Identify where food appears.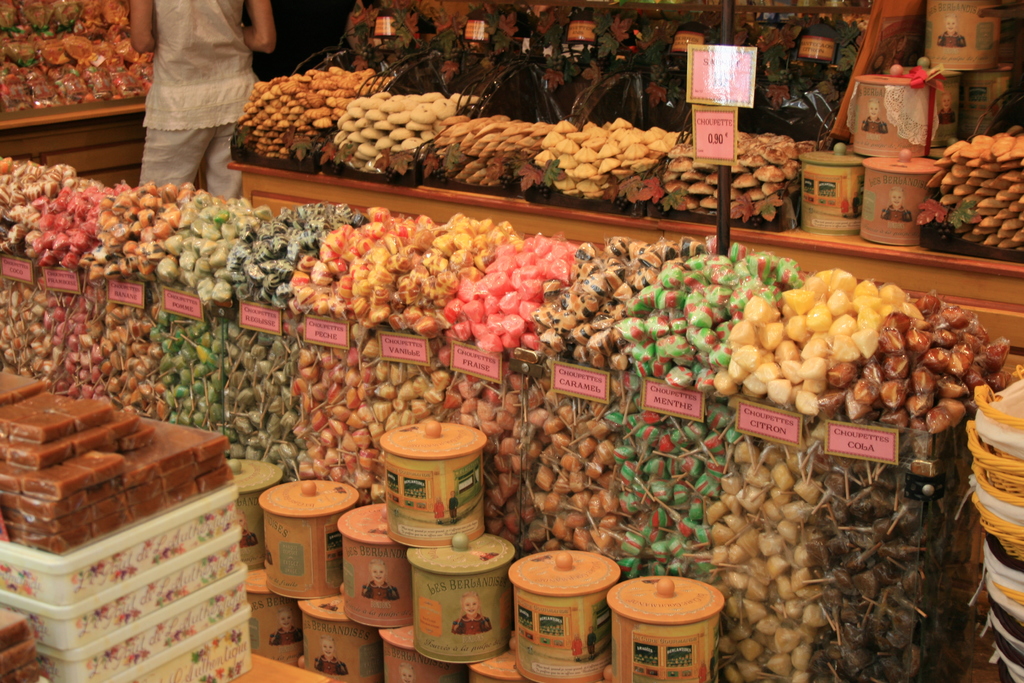
Appears at BBox(64, 450, 126, 482).
